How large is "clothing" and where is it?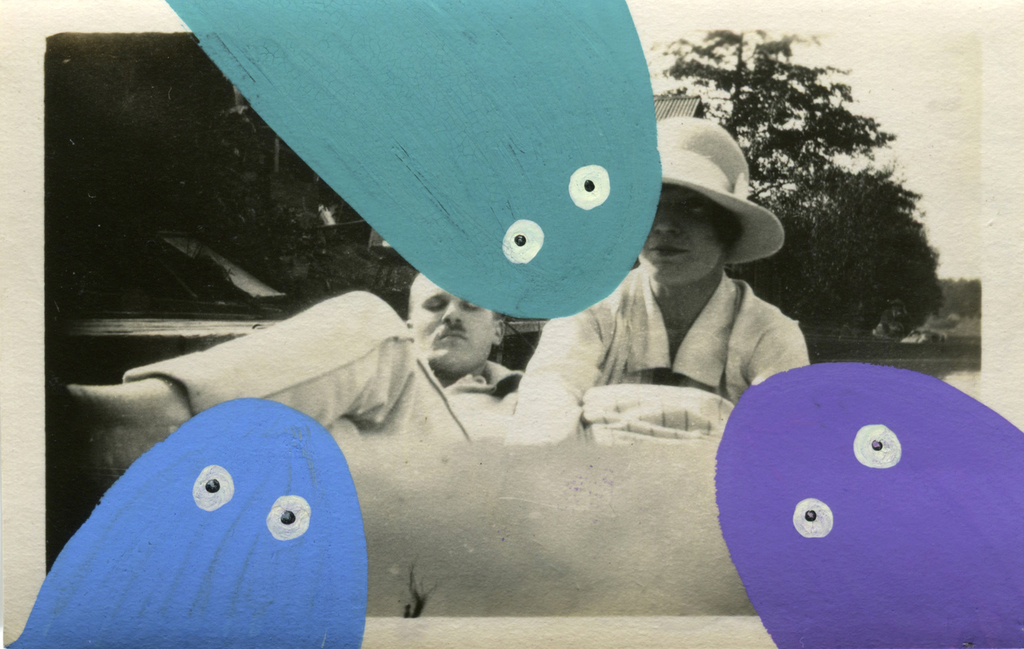
Bounding box: 530:227:826:416.
